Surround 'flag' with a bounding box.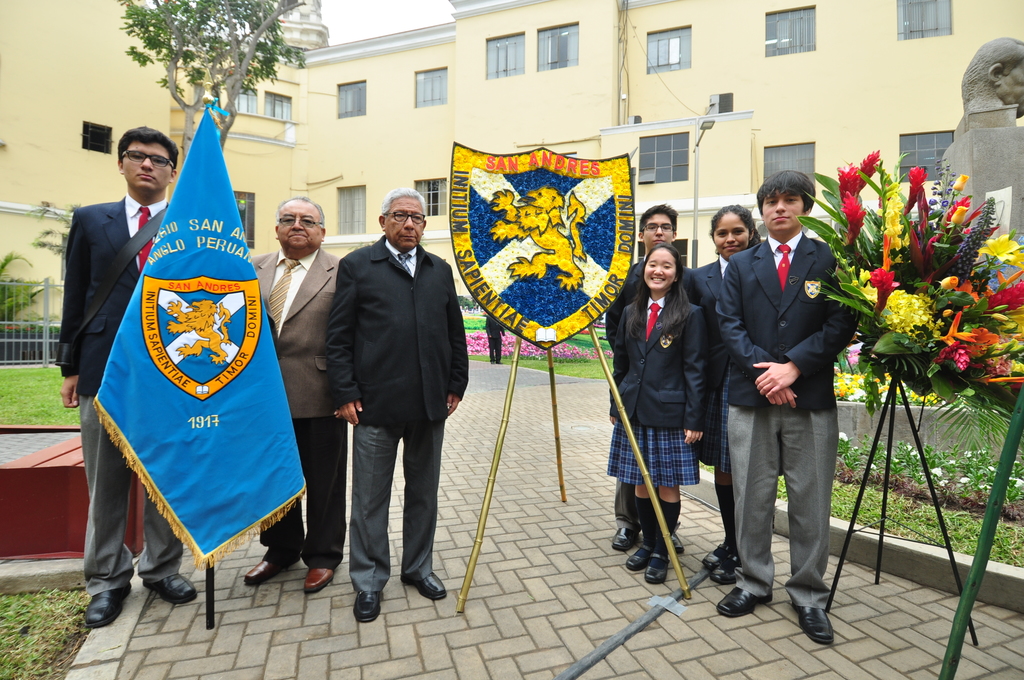
{"x1": 87, "y1": 87, "x2": 312, "y2": 578}.
